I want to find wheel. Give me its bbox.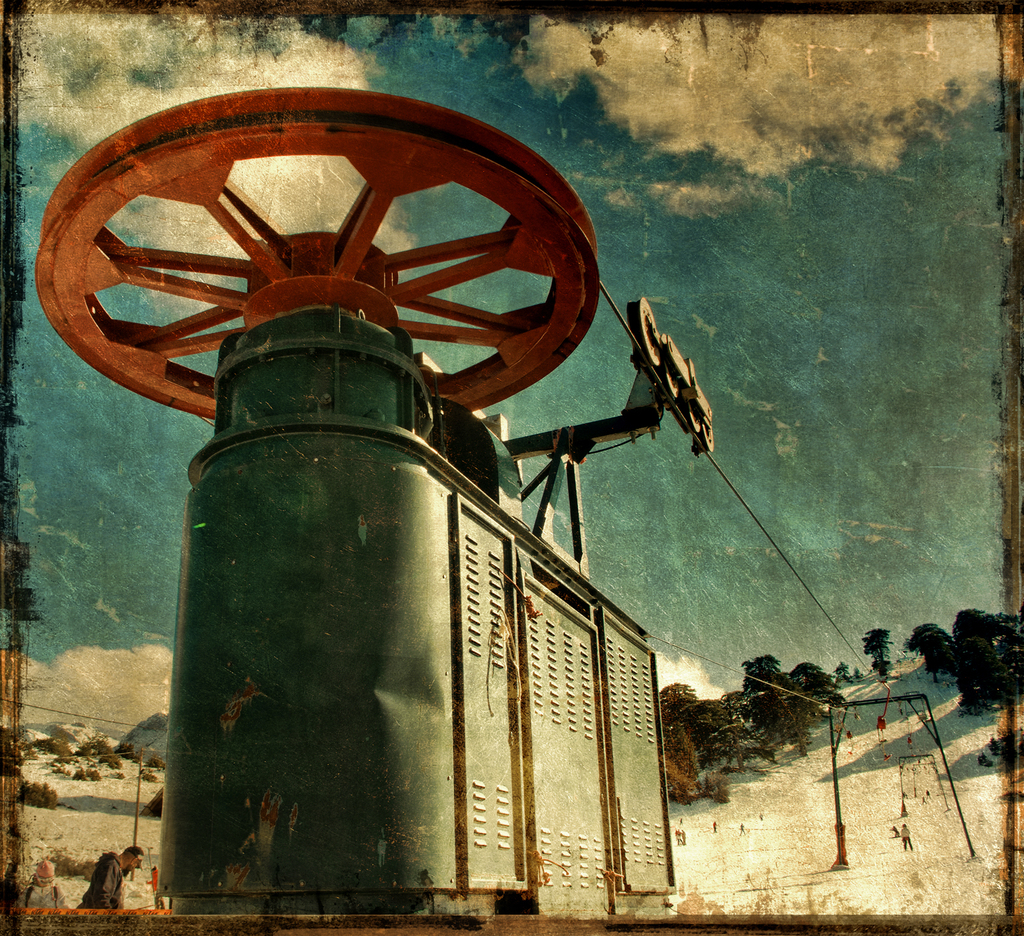
(x1=31, y1=85, x2=599, y2=426).
